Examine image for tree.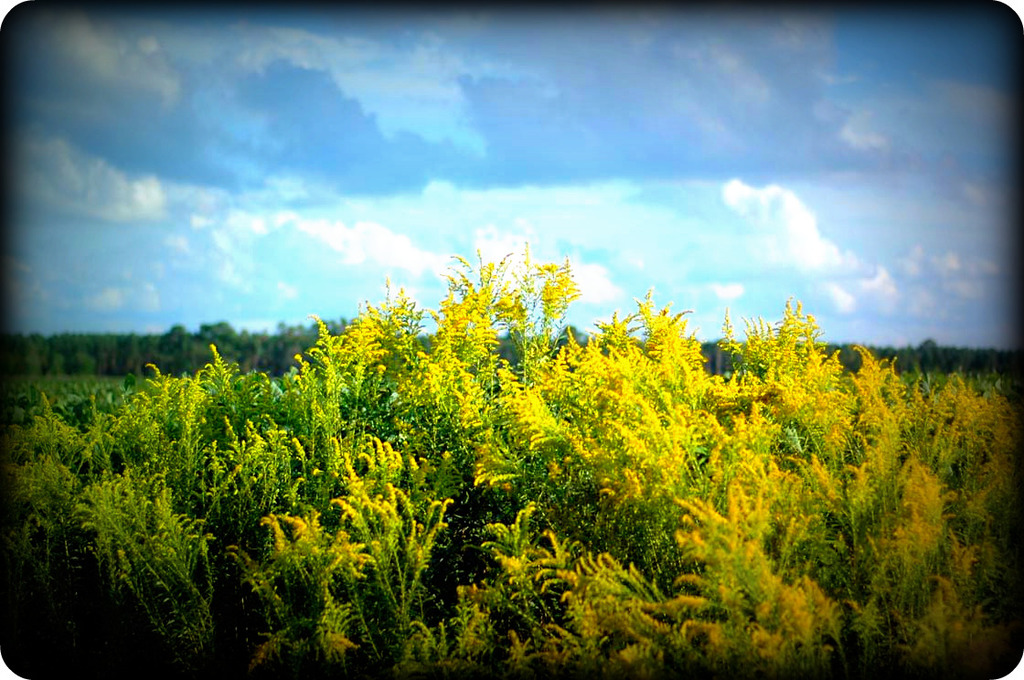
Examination result: box=[496, 328, 535, 381].
